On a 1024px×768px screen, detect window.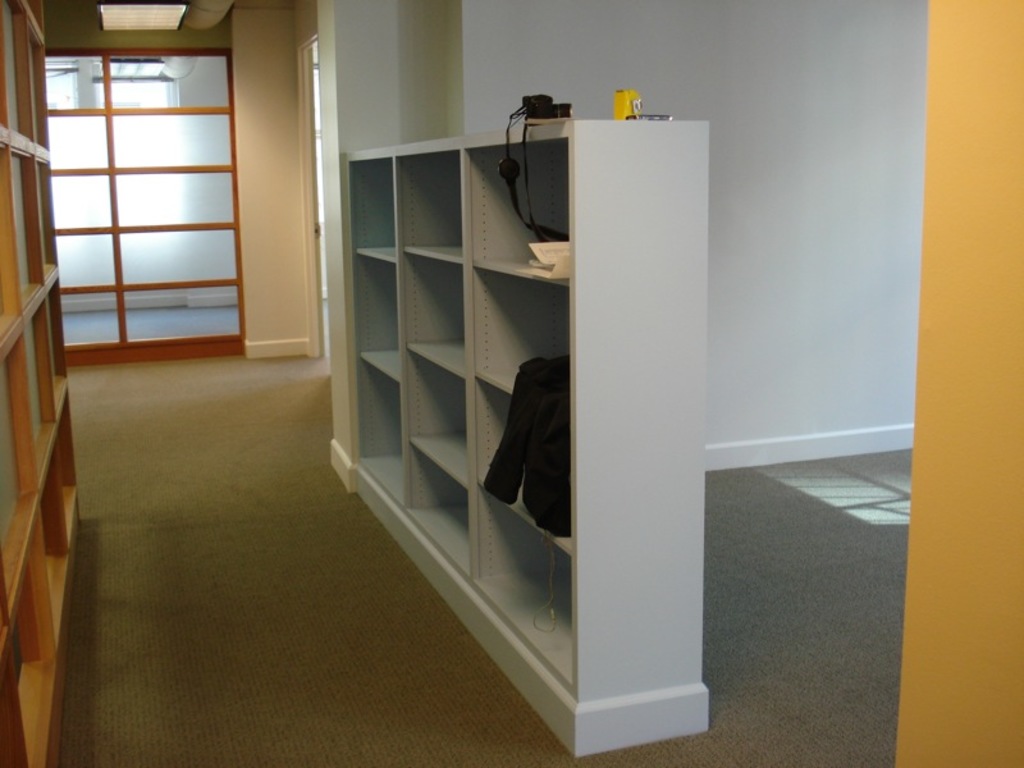
crop(93, 78, 179, 108).
